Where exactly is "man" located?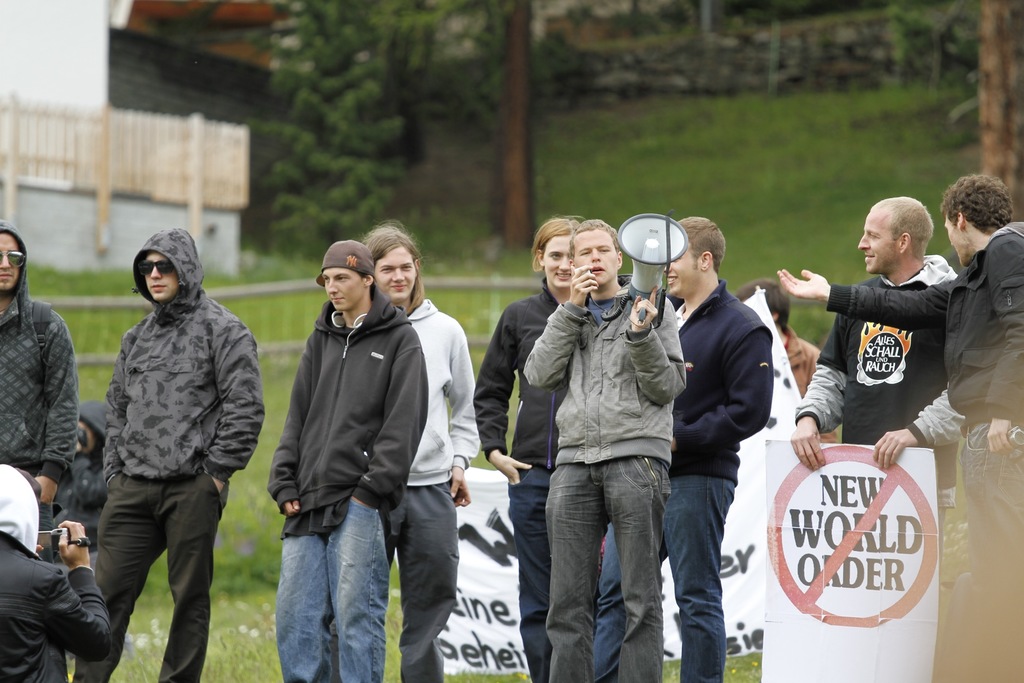
Its bounding box is bbox=(514, 217, 696, 682).
